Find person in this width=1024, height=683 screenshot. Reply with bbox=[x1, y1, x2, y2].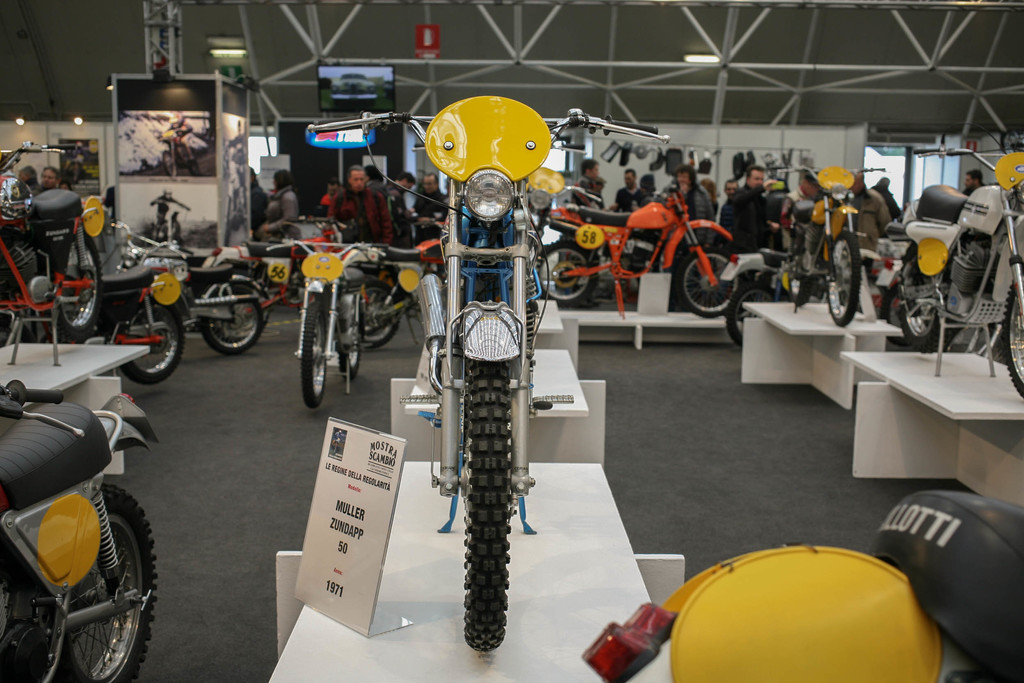
bbox=[412, 180, 451, 236].
